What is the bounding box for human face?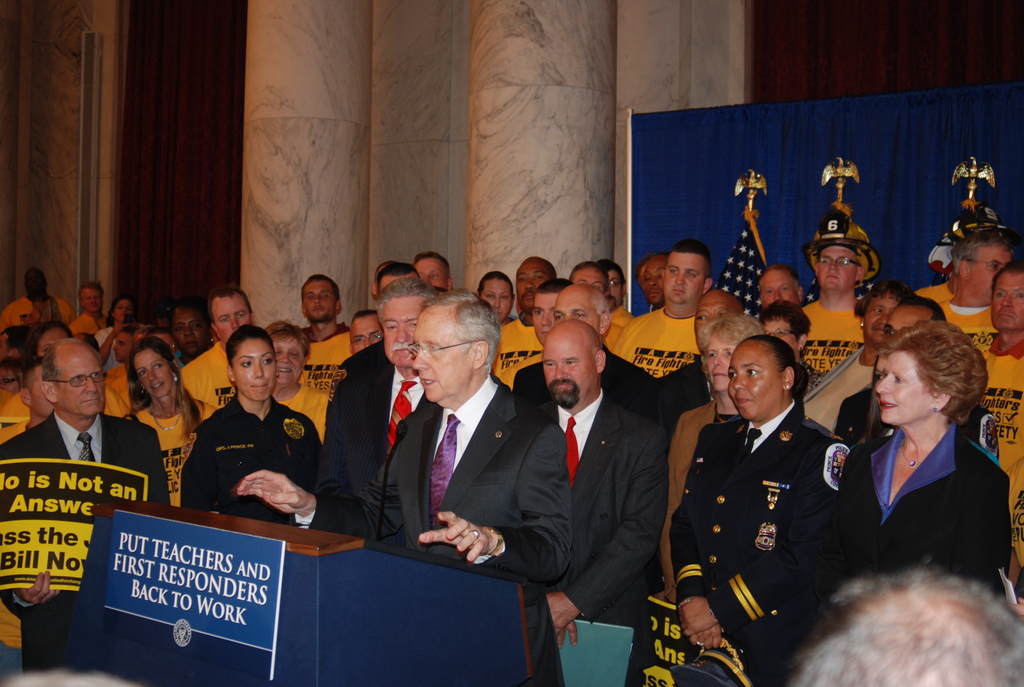
box=[1, 371, 21, 393].
